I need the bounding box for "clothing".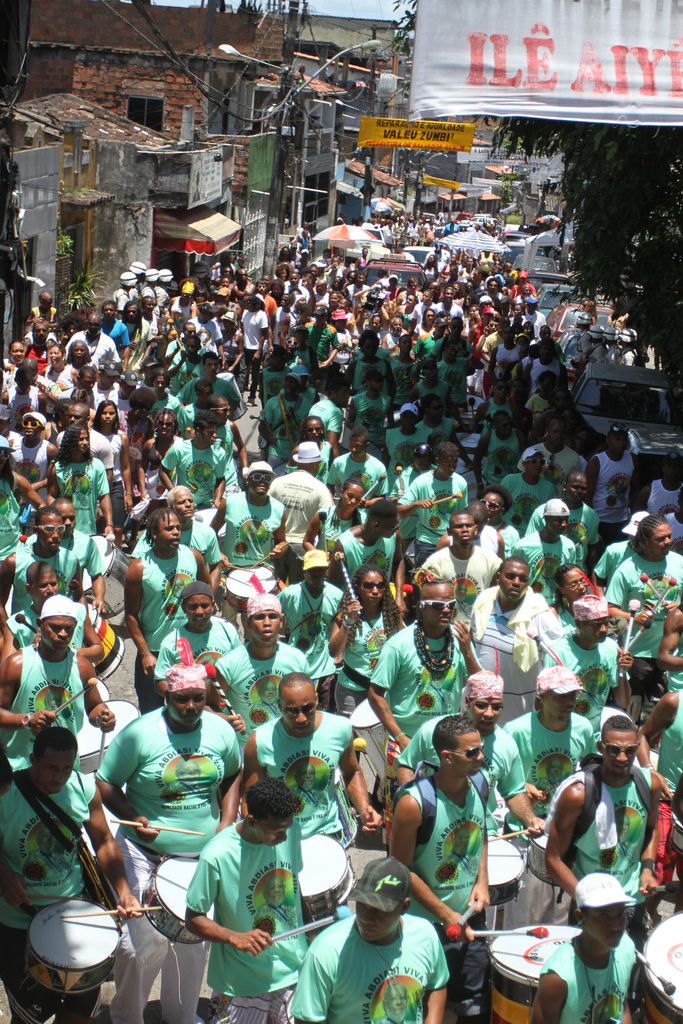
Here it is: select_region(534, 502, 597, 552).
